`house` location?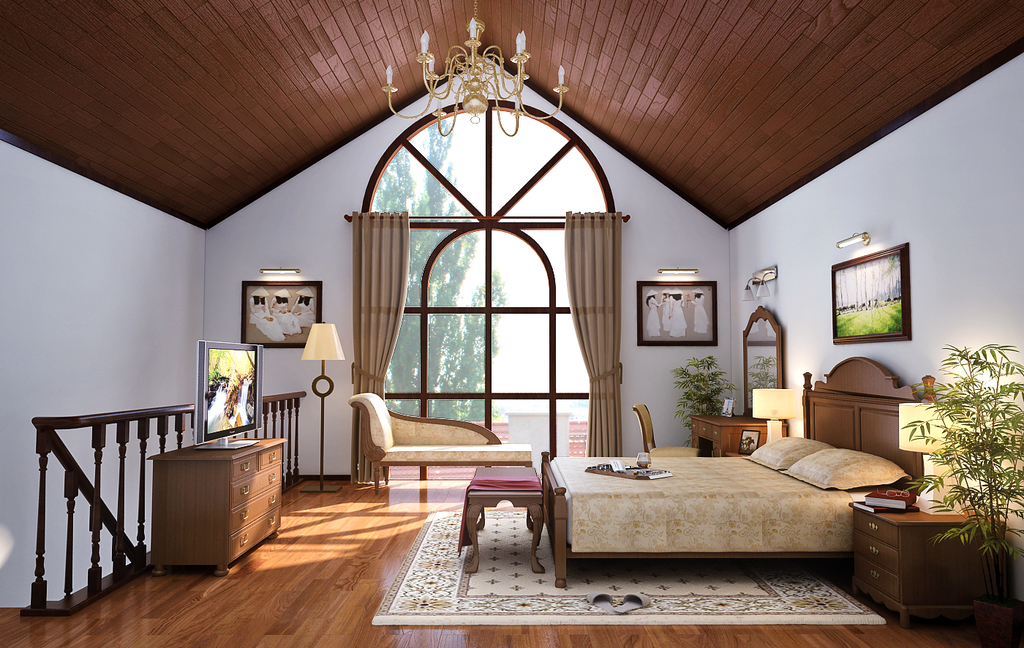
box(385, 414, 590, 481)
